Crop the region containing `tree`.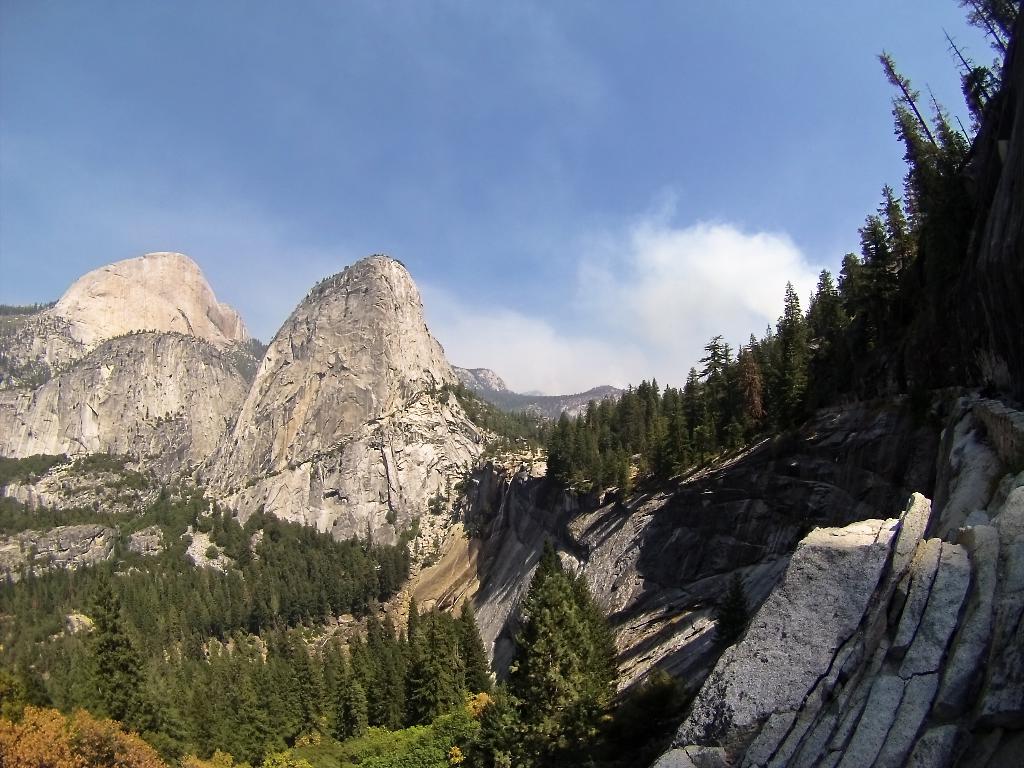
Crop region: {"left": 958, "top": 0, "right": 1021, "bottom": 53}.
